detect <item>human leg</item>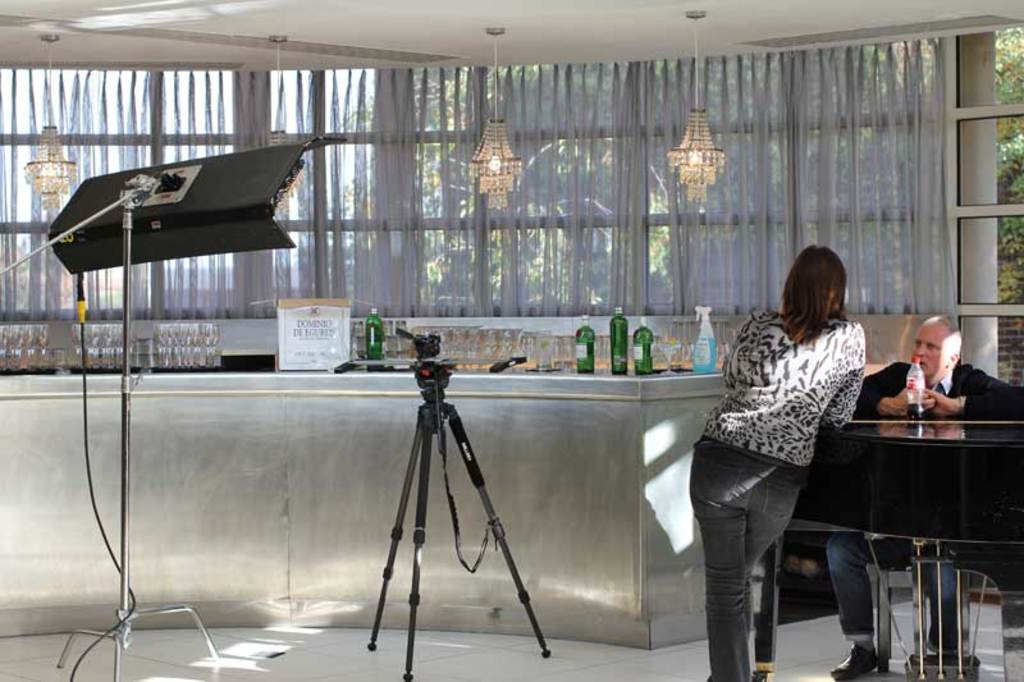
bbox=(820, 540, 902, 681)
